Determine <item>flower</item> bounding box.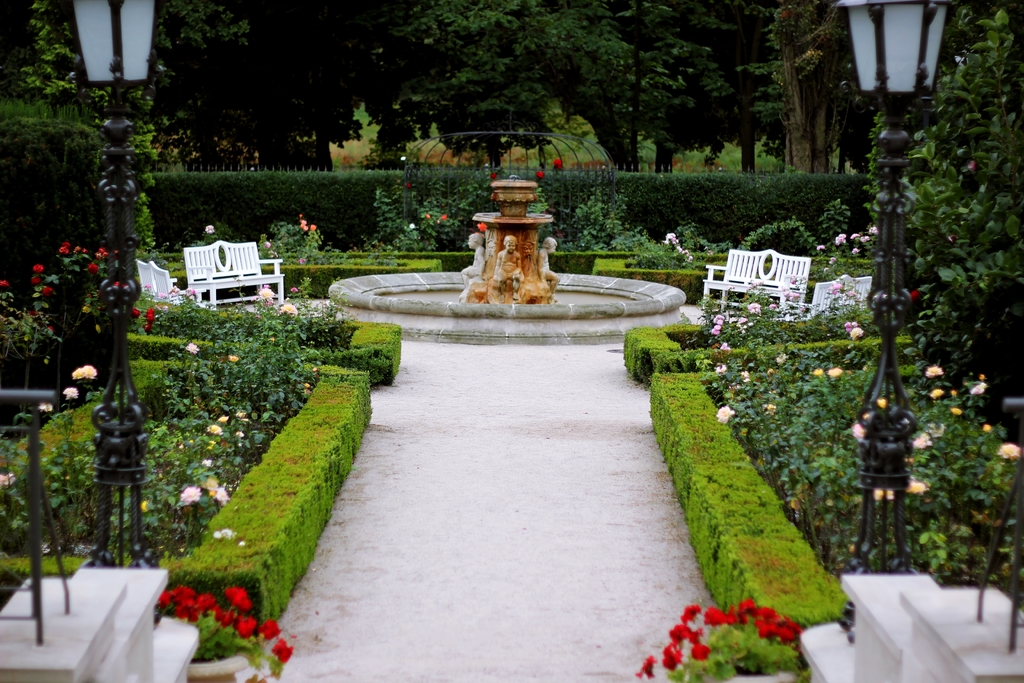
Determined: {"left": 535, "top": 169, "right": 545, "bottom": 179}.
